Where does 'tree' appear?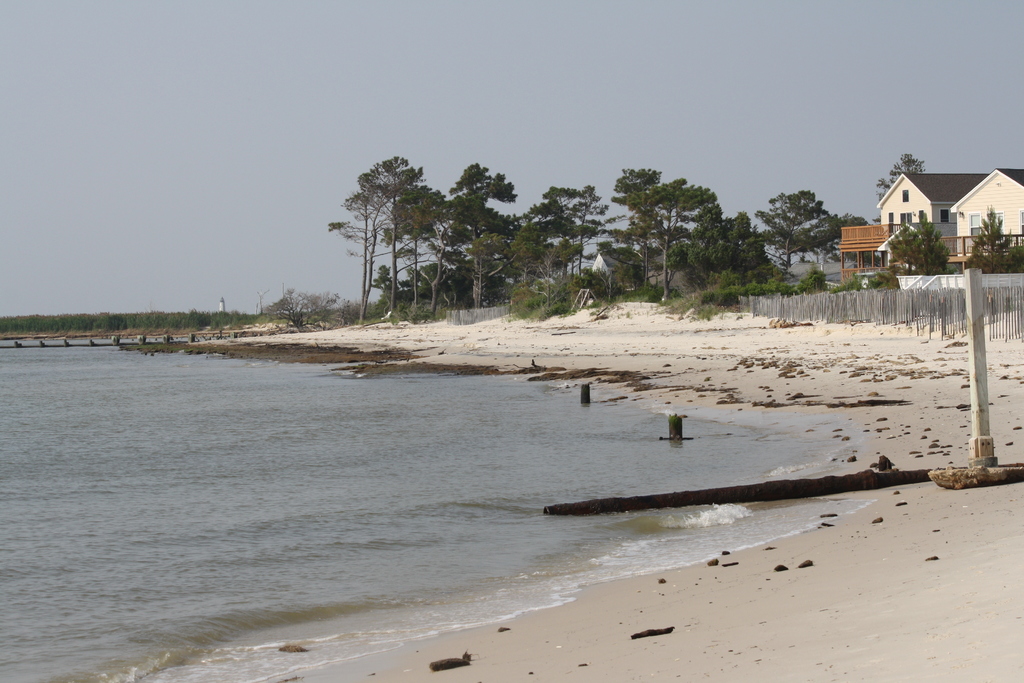
Appears at [left=879, top=144, right=929, bottom=206].
